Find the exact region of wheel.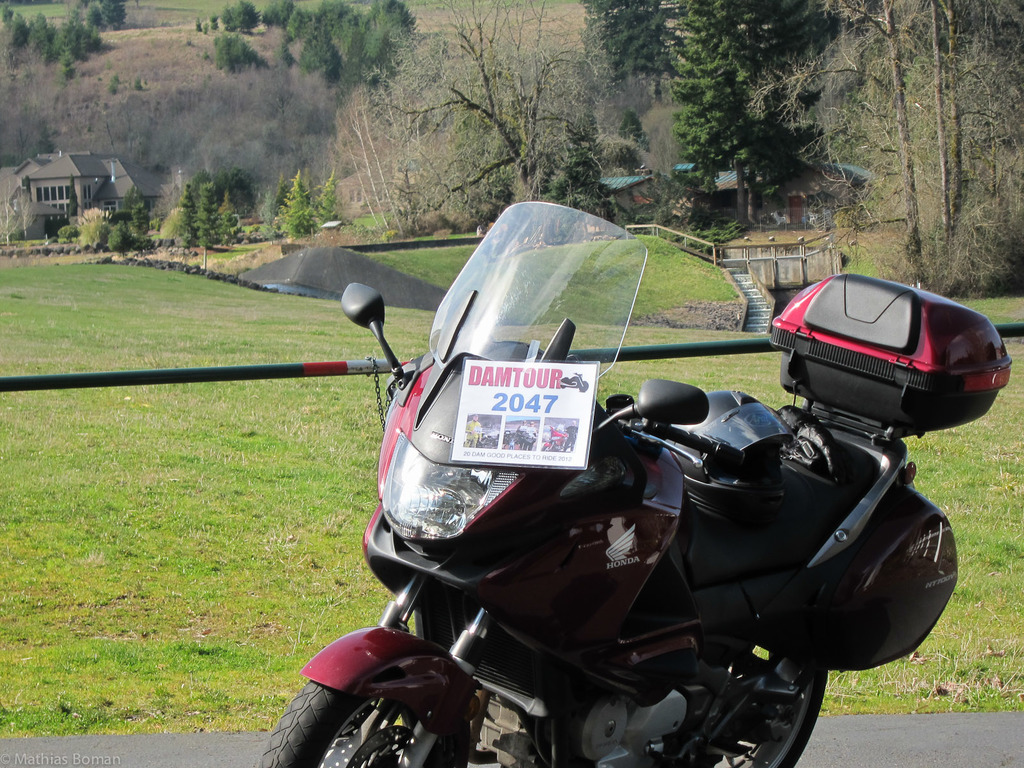
Exact region: l=287, t=666, r=486, b=760.
